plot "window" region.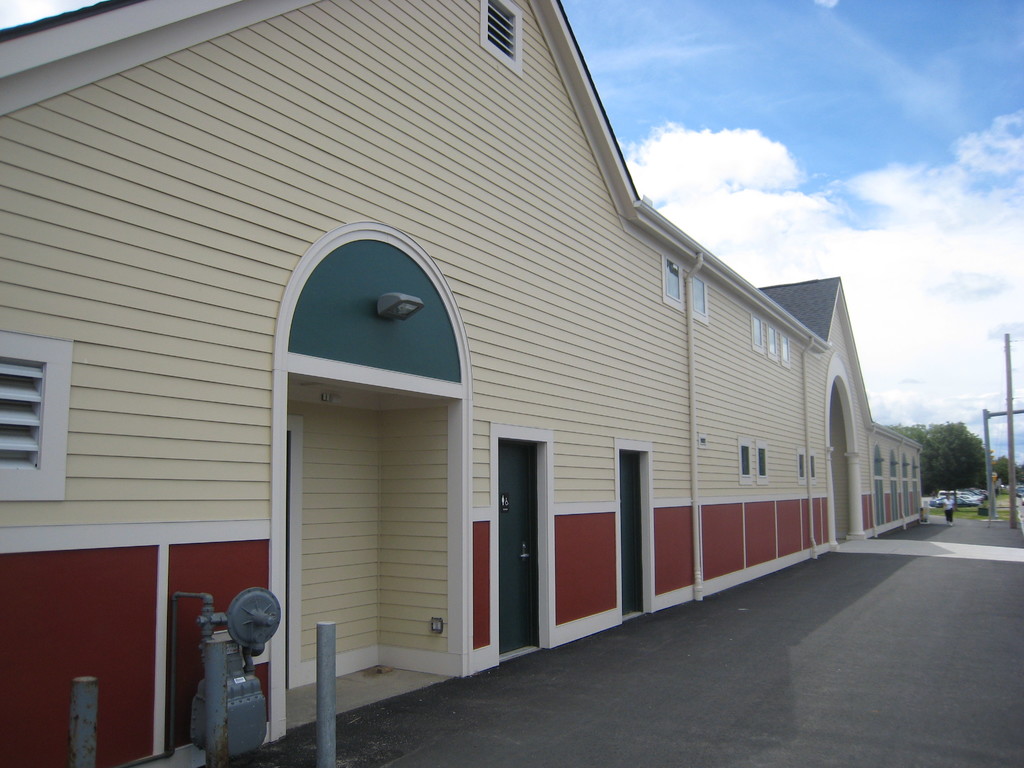
Plotted at [751, 318, 764, 351].
